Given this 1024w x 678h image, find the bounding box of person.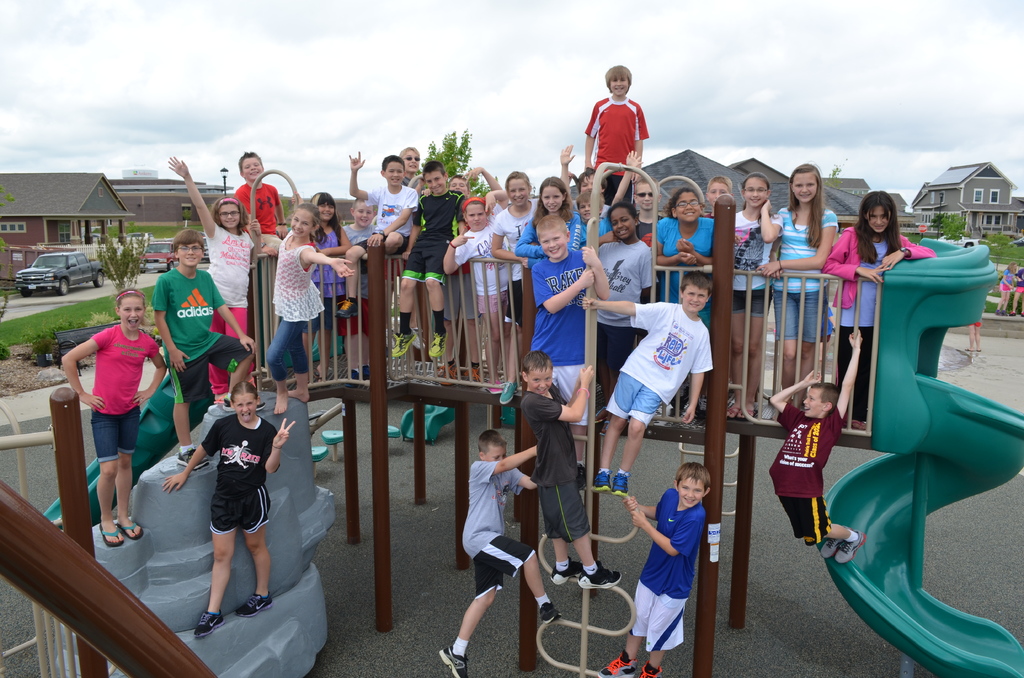
l=391, t=162, r=467, b=357.
